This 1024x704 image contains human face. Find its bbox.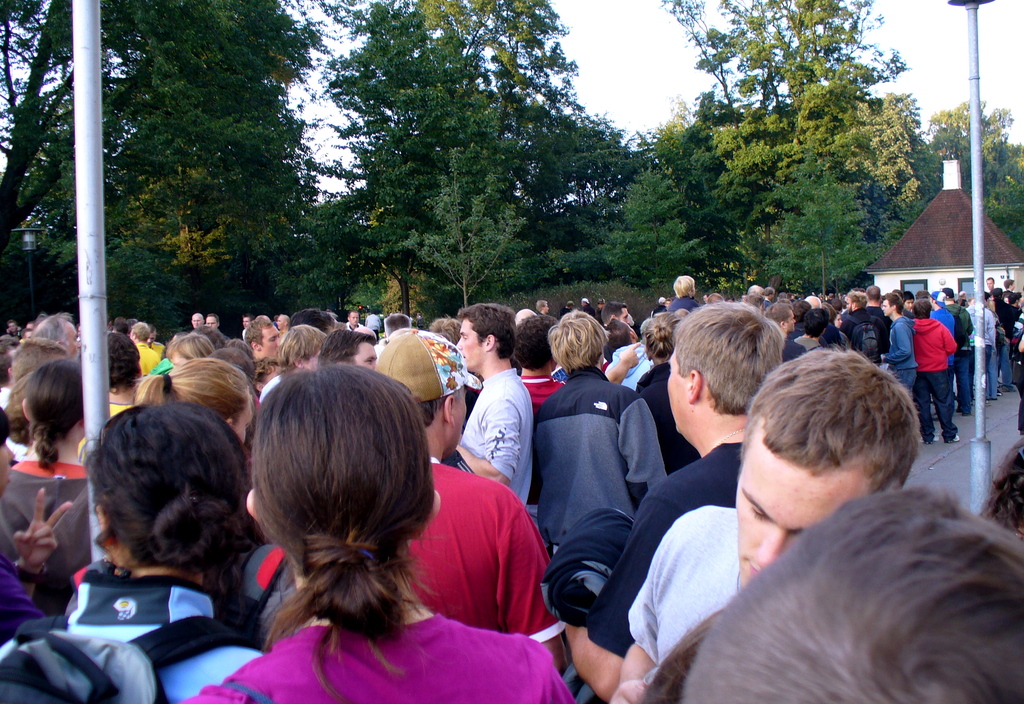
(left=204, top=314, right=218, bottom=330).
